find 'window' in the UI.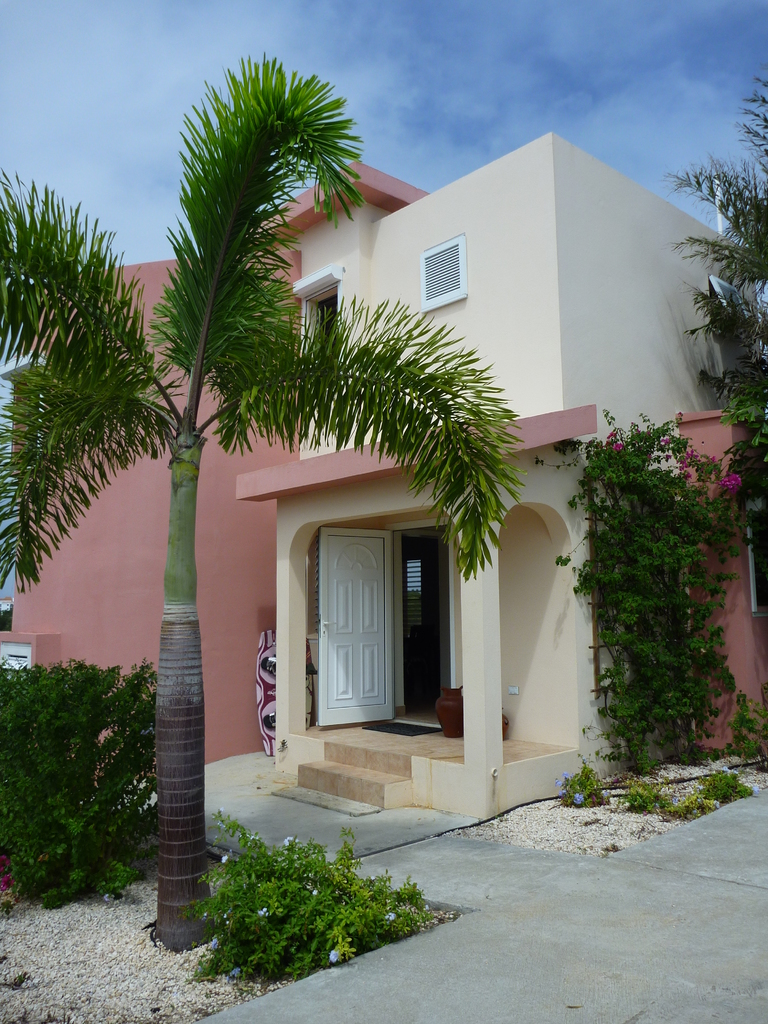
UI element at {"x1": 295, "y1": 272, "x2": 346, "y2": 356}.
